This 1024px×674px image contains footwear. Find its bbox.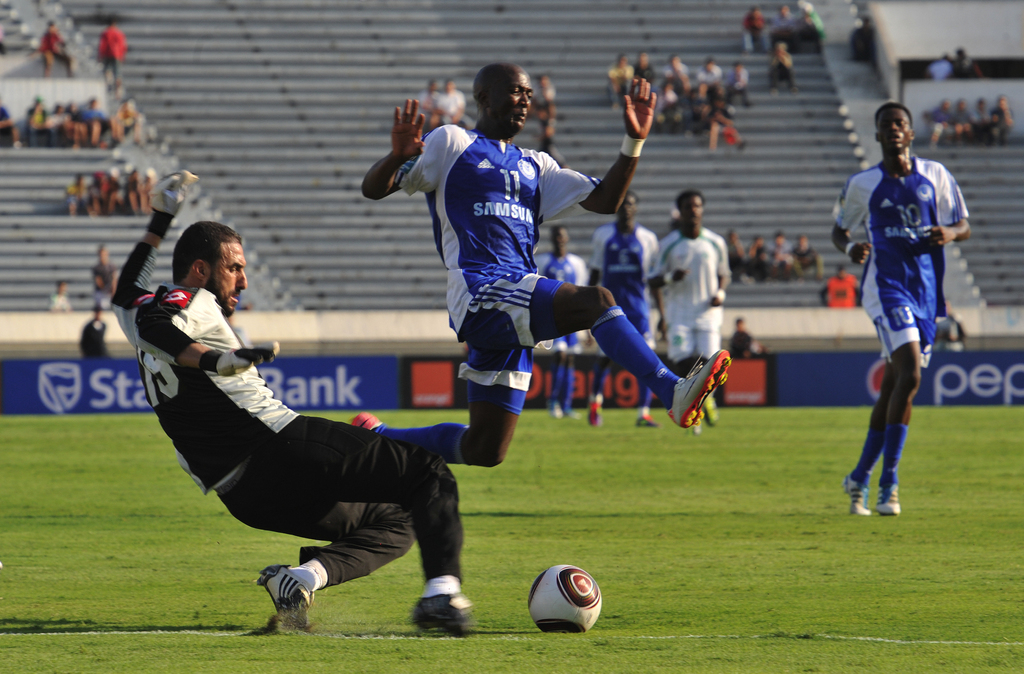
l=255, t=568, r=319, b=612.
